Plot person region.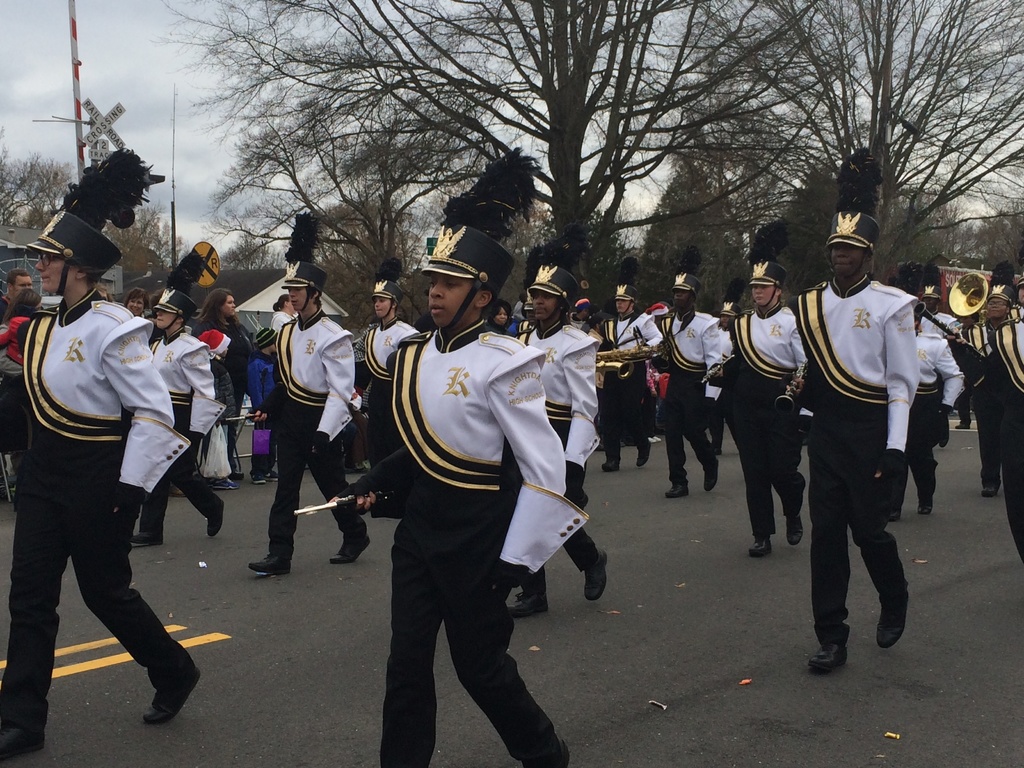
Plotted at bbox(355, 258, 417, 455).
